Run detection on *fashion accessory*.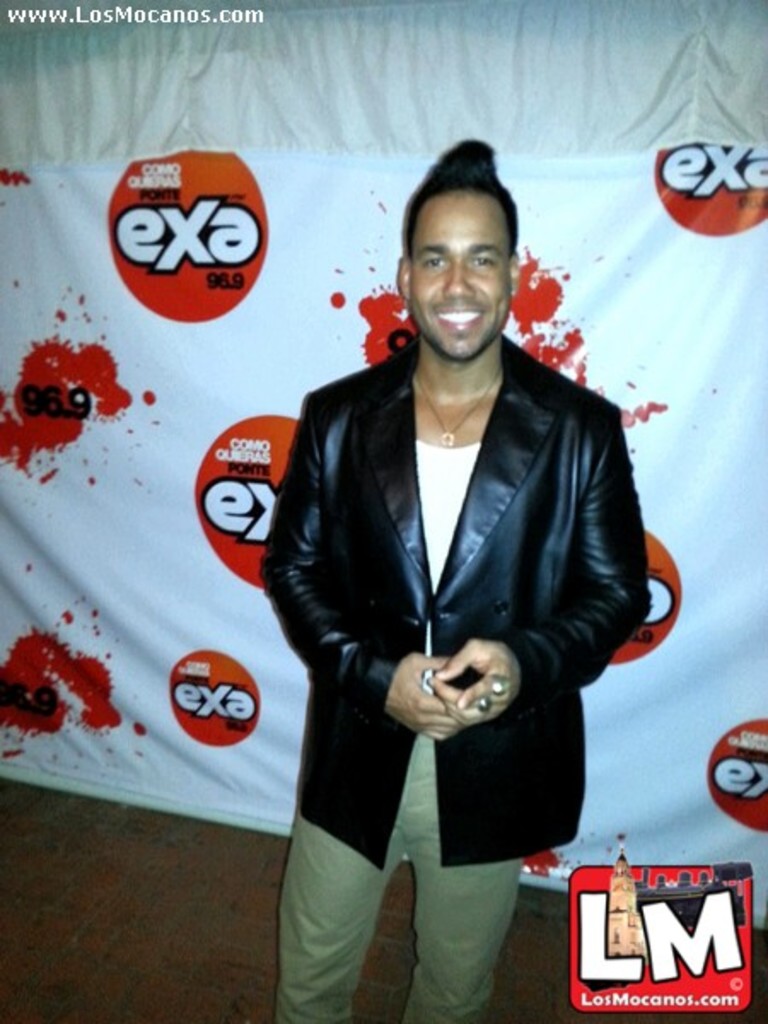
Result: [left=408, top=367, right=502, bottom=449].
